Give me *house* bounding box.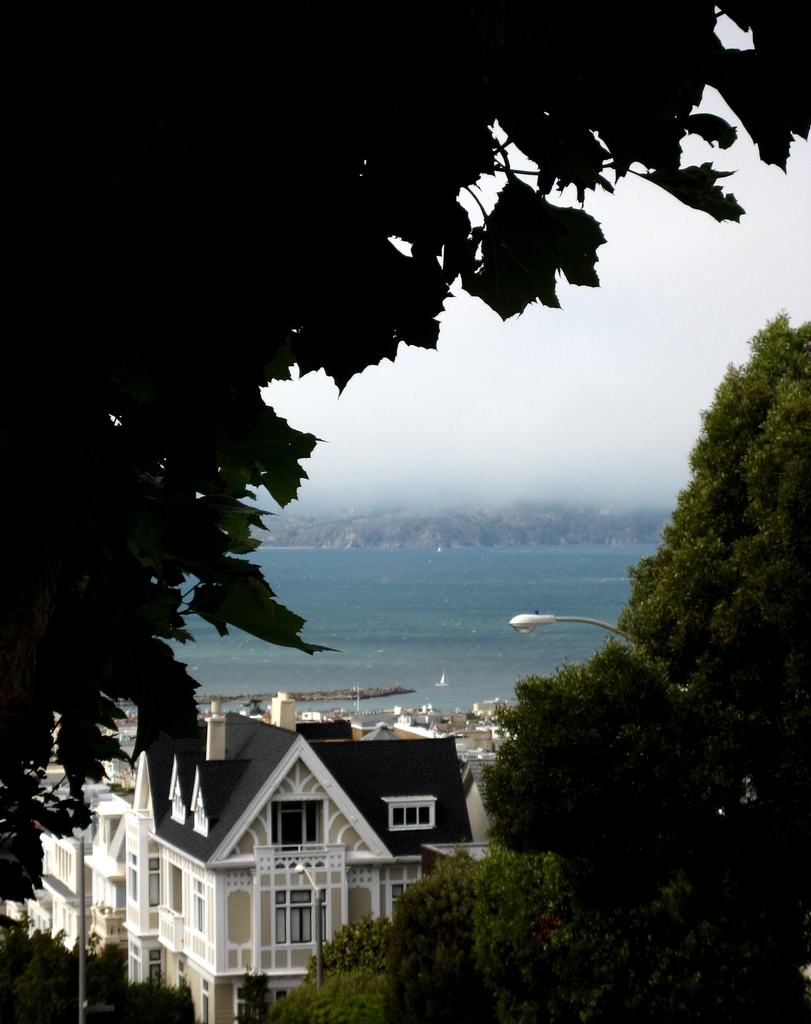
Rect(105, 683, 485, 998).
